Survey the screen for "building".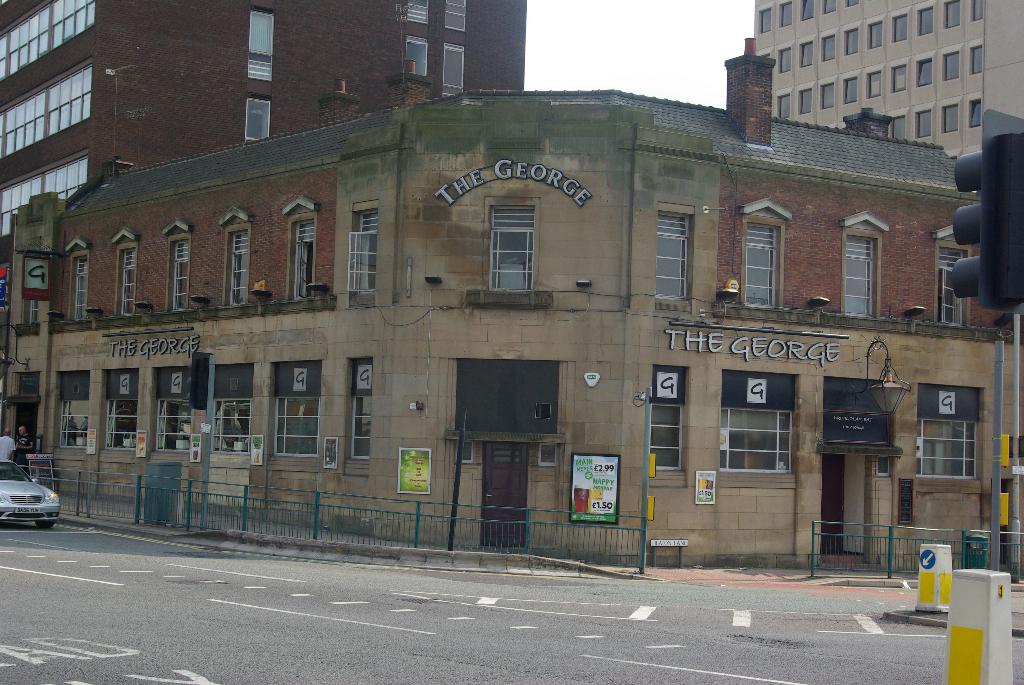
Survey found: bbox(0, 54, 1023, 574).
